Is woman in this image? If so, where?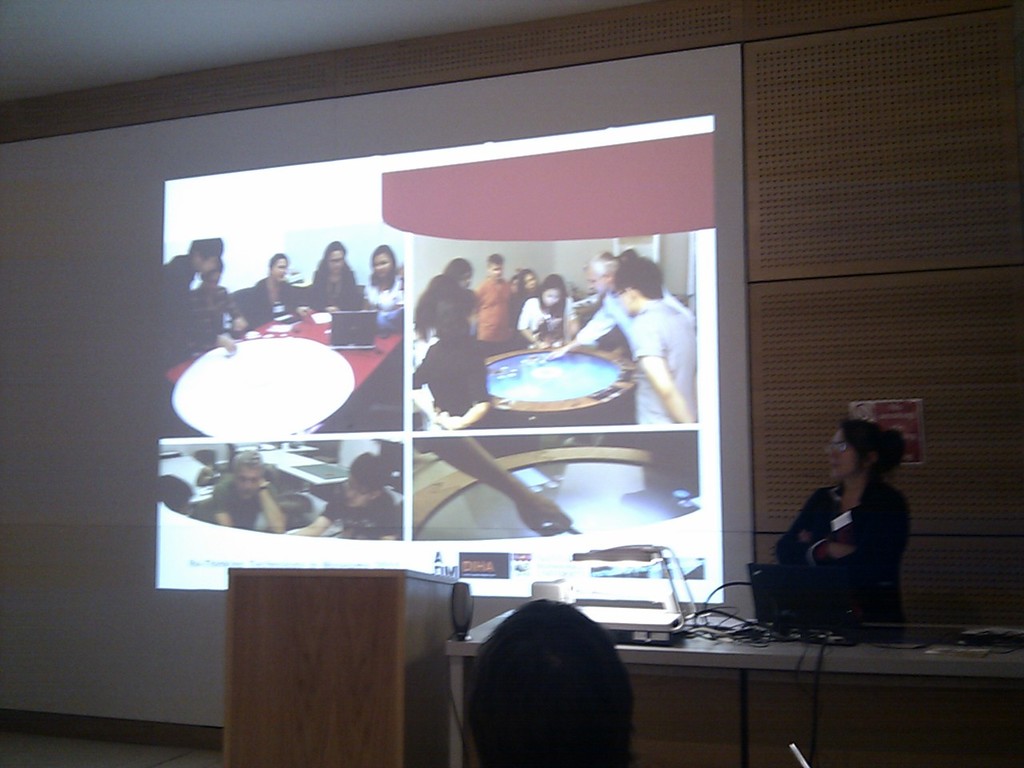
Yes, at locate(514, 271, 578, 347).
